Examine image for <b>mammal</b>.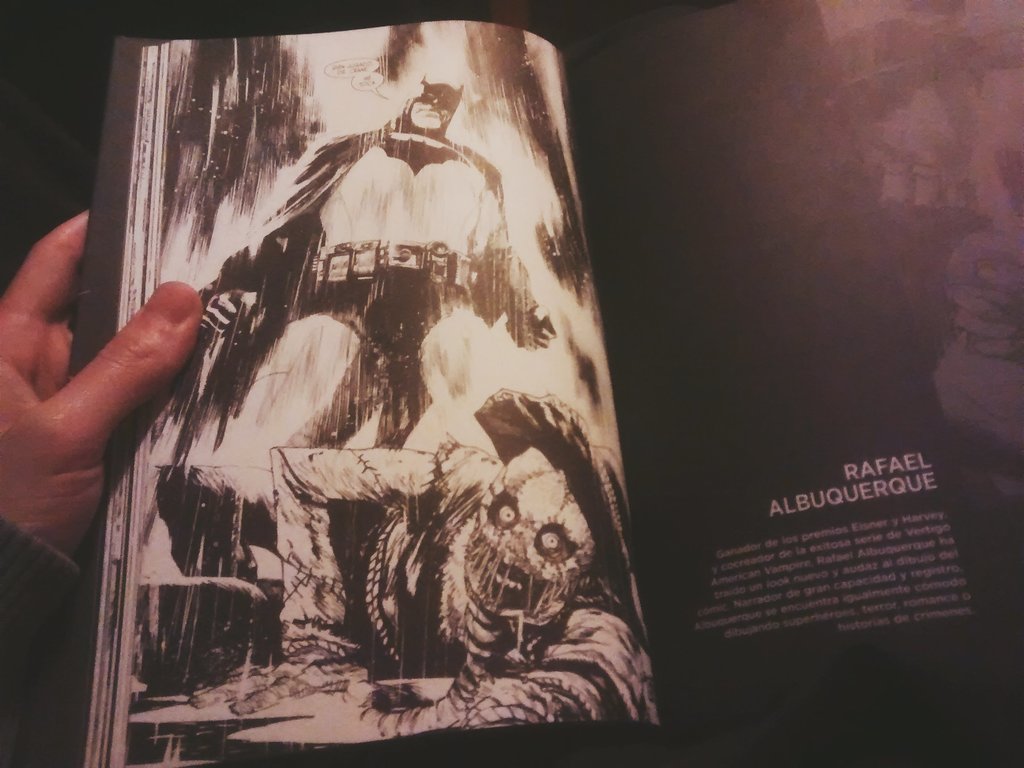
Examination result: <box>200,77,557,472</box>.
